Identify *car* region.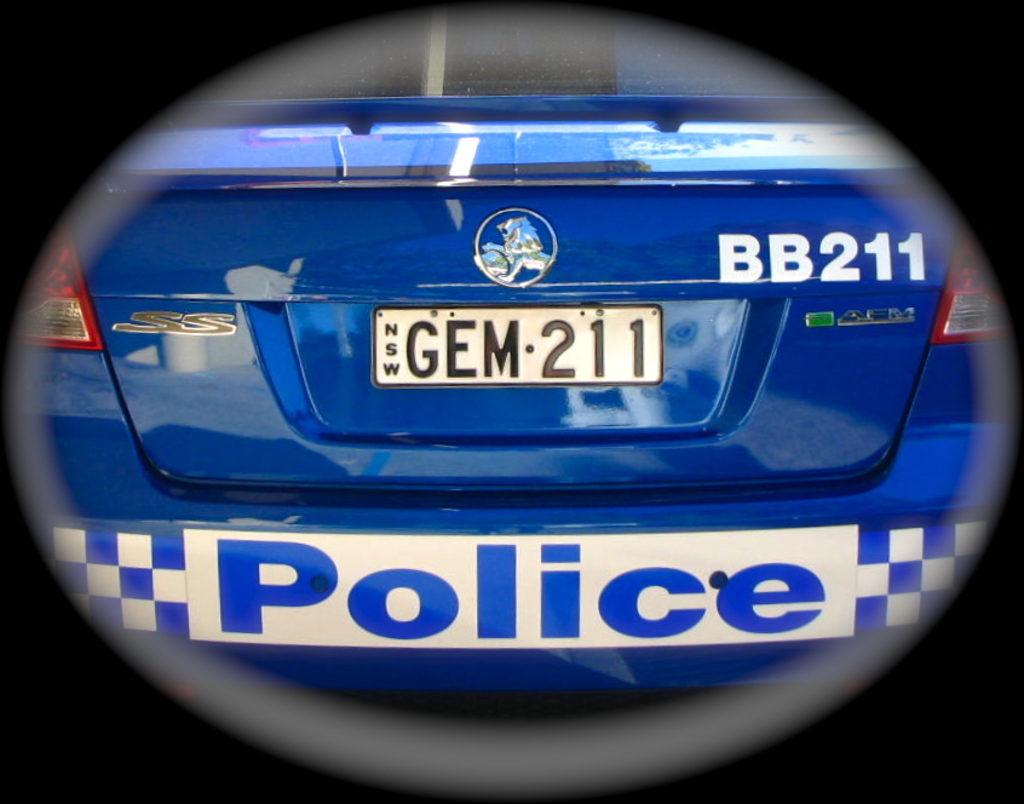
Region: 11,21,1023,754.
